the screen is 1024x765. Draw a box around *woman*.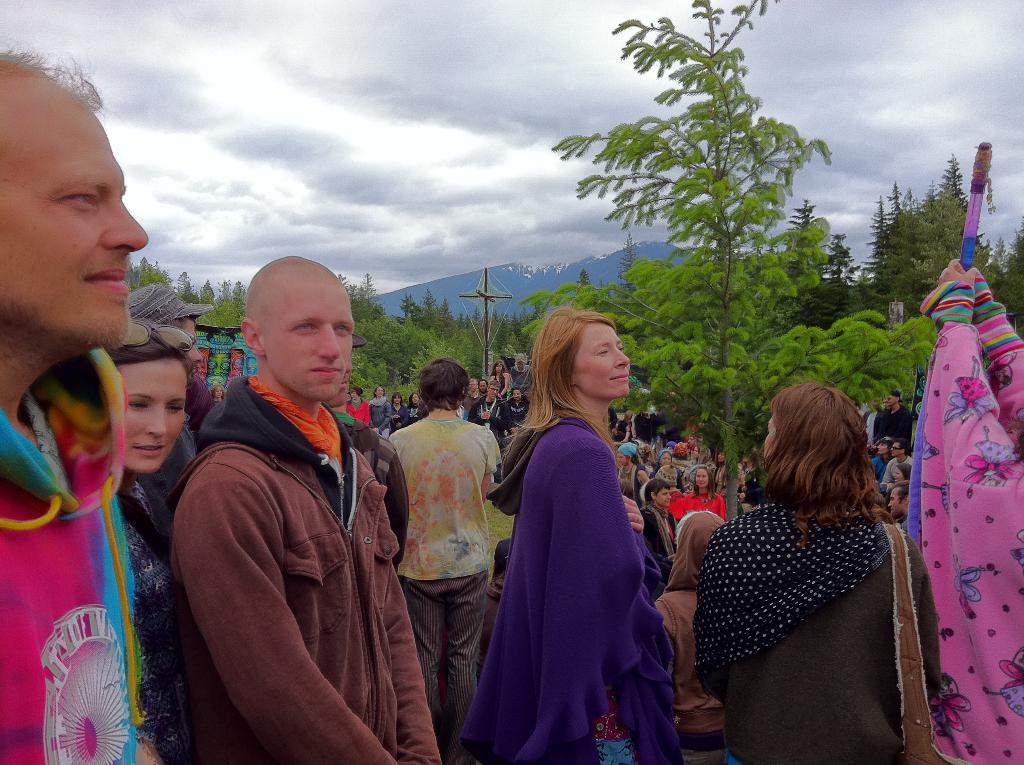
96, 321, 198, 764.
